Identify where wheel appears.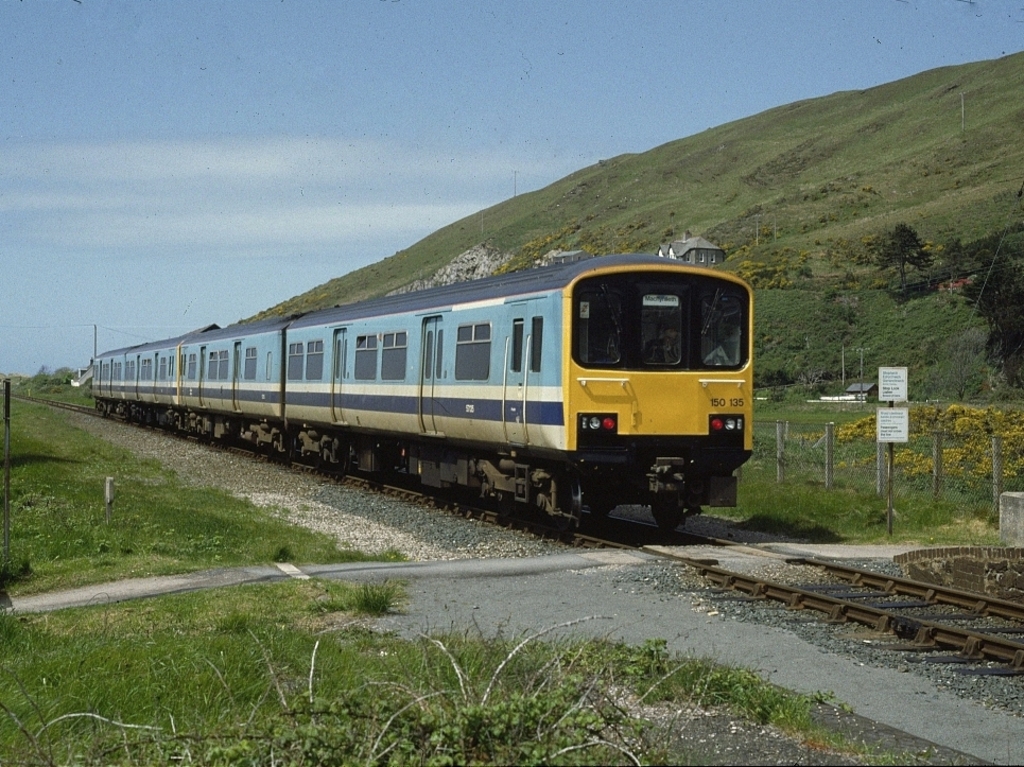
Appears at x1=493 y1=492 x2=519 y2=521.
